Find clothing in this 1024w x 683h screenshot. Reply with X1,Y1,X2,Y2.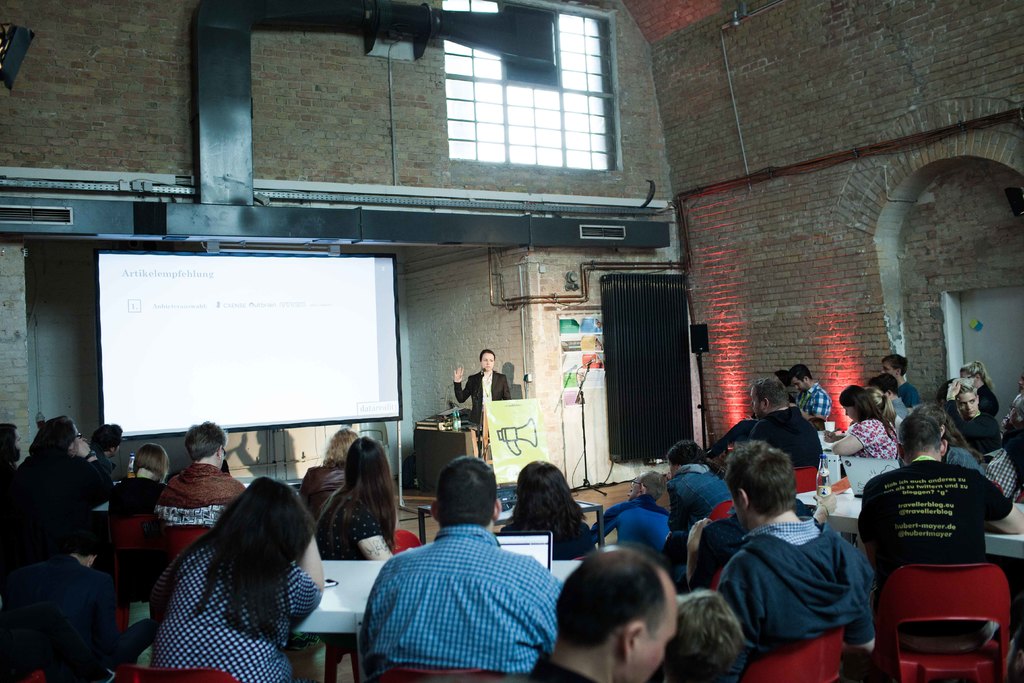
666,462,742,566.
